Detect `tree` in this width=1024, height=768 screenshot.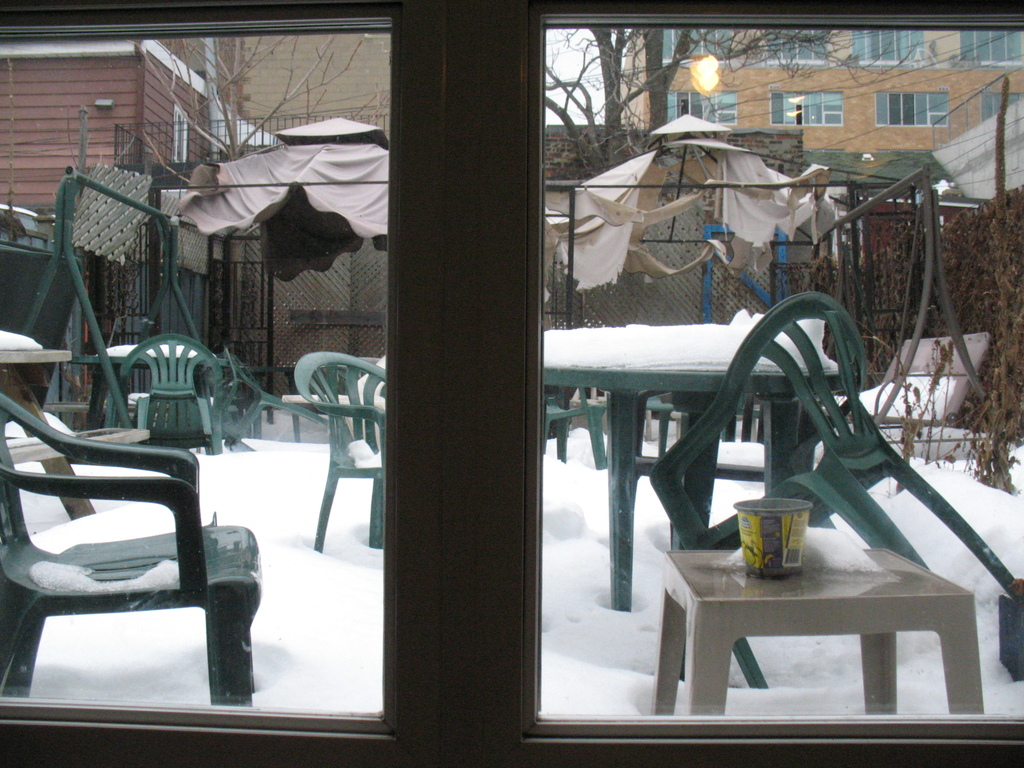
Detection: BBox(545, 28, 916, 179).
